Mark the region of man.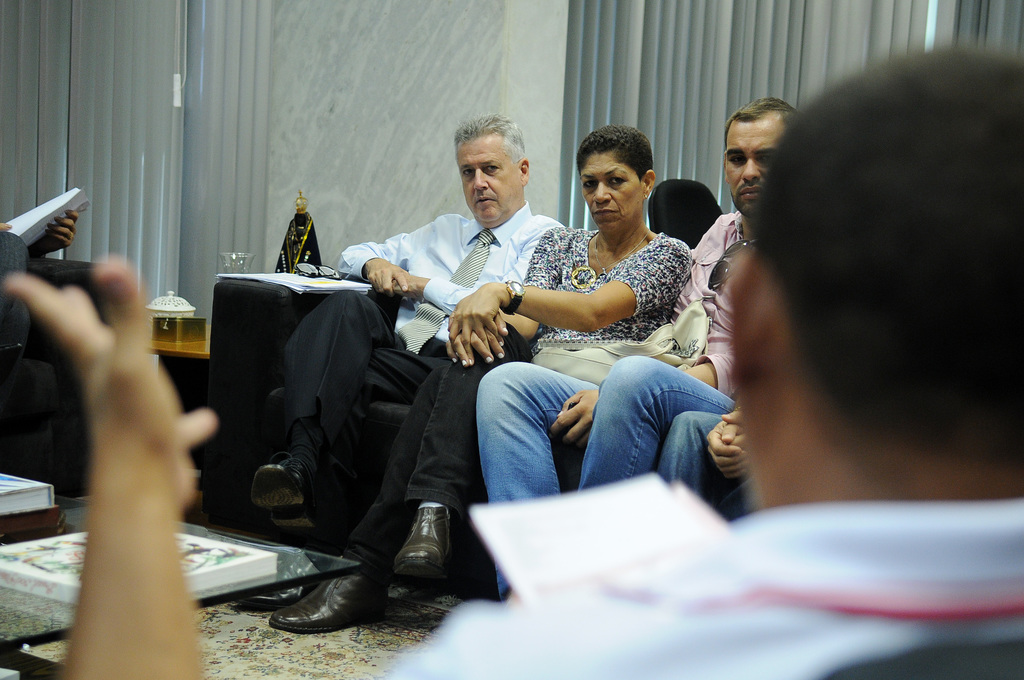
Region: 472 98 796 603.
